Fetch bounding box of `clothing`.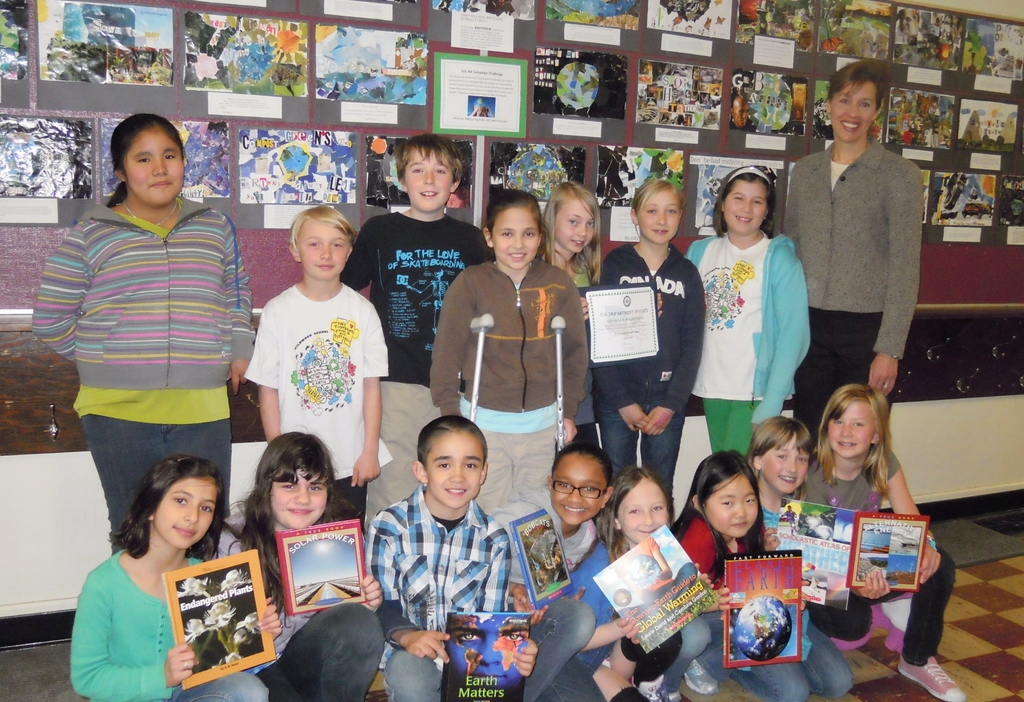
Bbox: (362,501,566,694).
